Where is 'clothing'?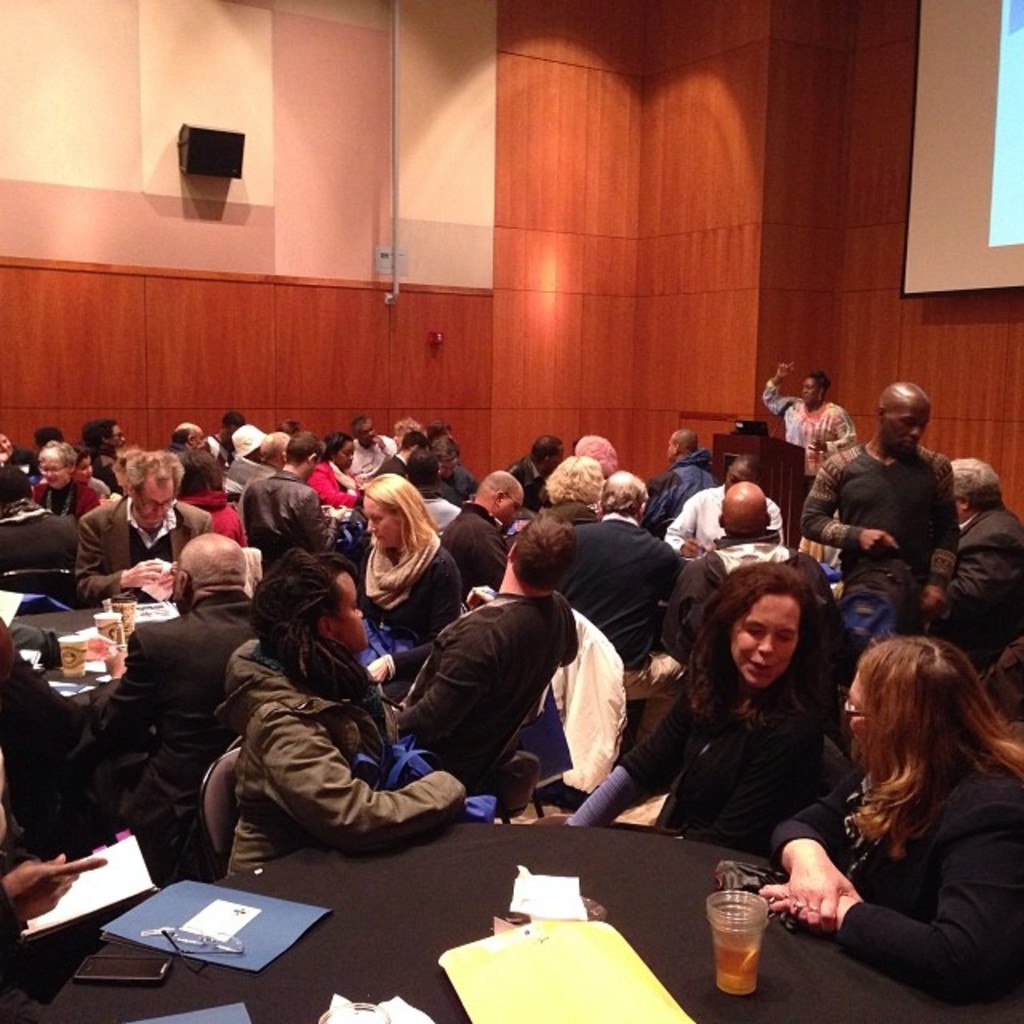
242,474,320,563.
